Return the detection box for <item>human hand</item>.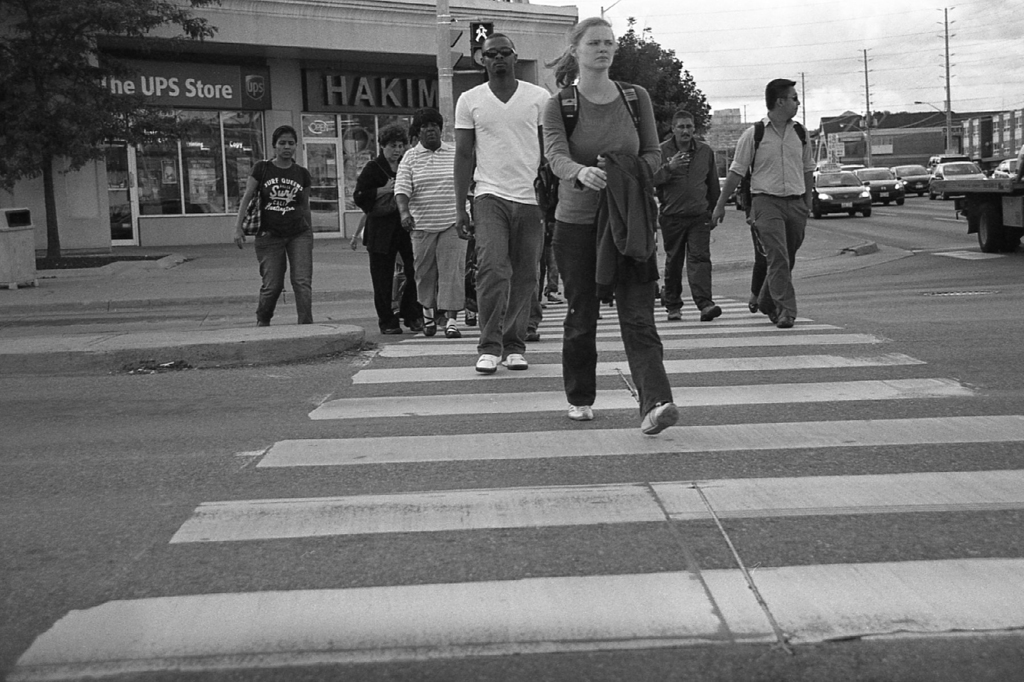
[712,206,727,227].
